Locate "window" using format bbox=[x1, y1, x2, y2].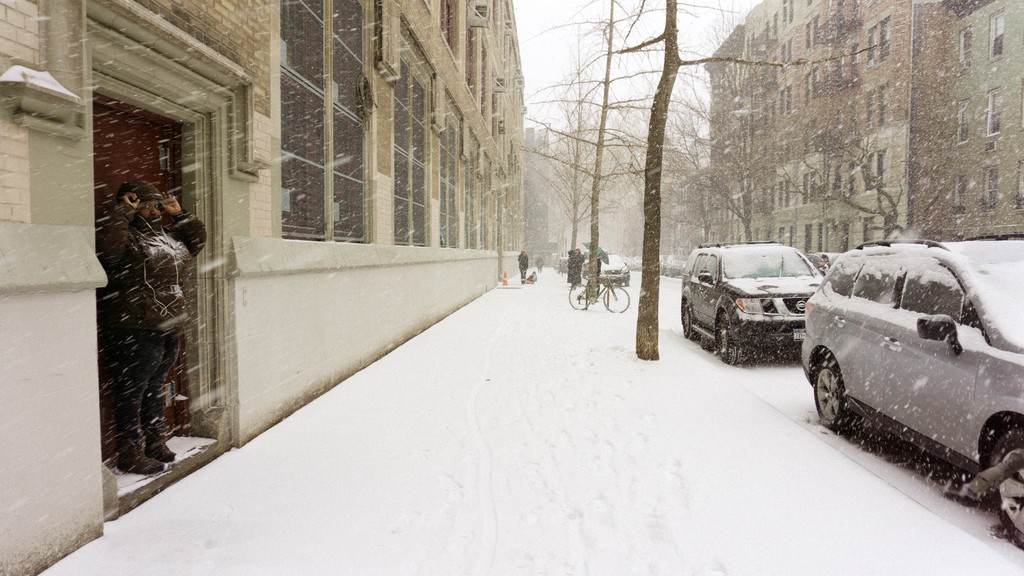
bbox=[877, 18, 890, 65].
